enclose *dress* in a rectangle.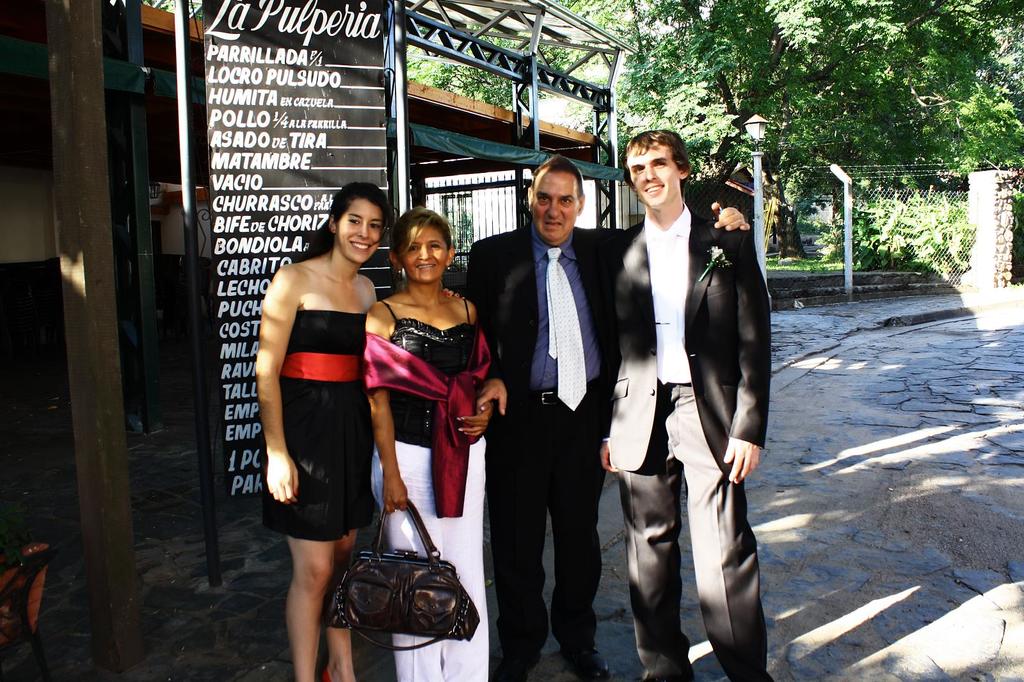
(266, 249, 370, 547).
